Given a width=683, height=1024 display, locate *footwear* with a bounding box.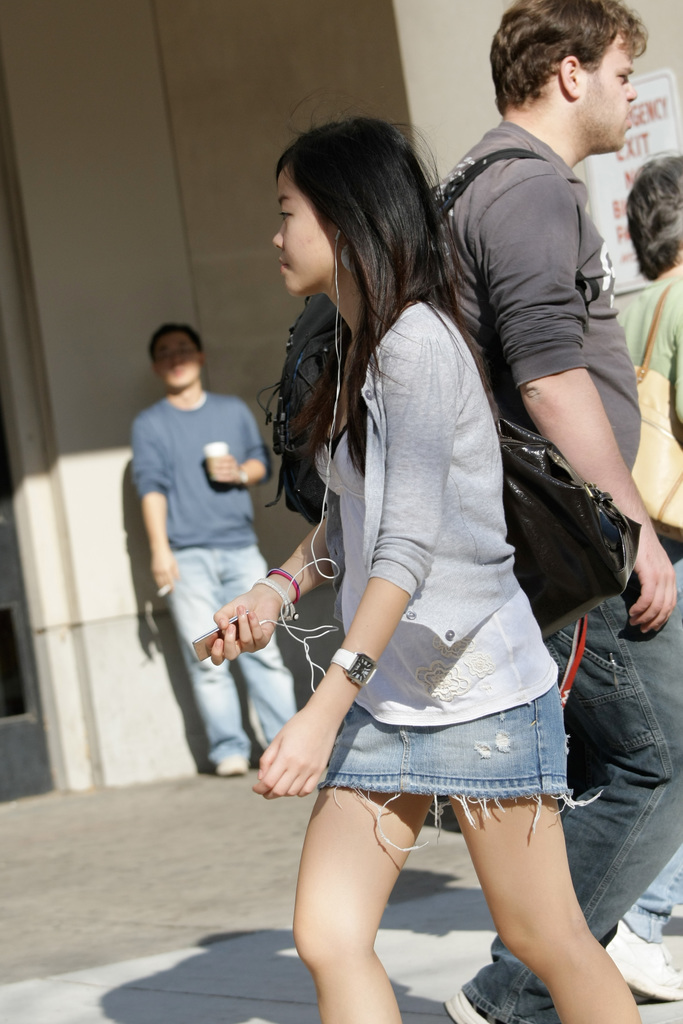
Located: (443, 977, 502, 1023).
